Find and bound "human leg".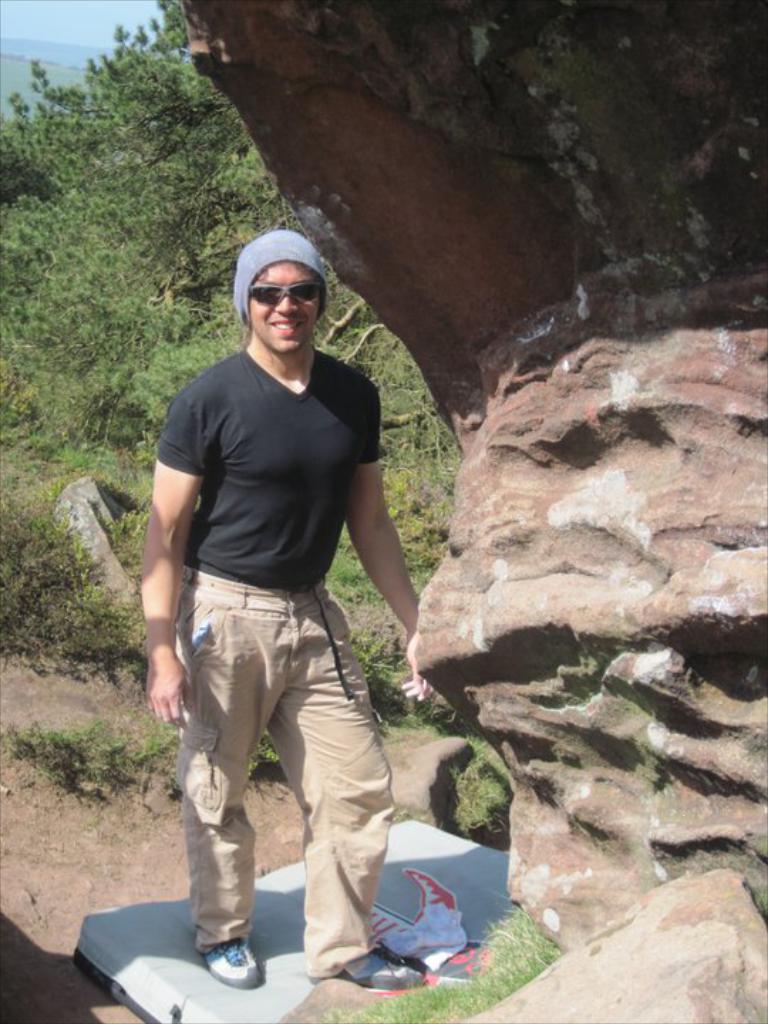
Bound: [169, 599, 274, 986].
